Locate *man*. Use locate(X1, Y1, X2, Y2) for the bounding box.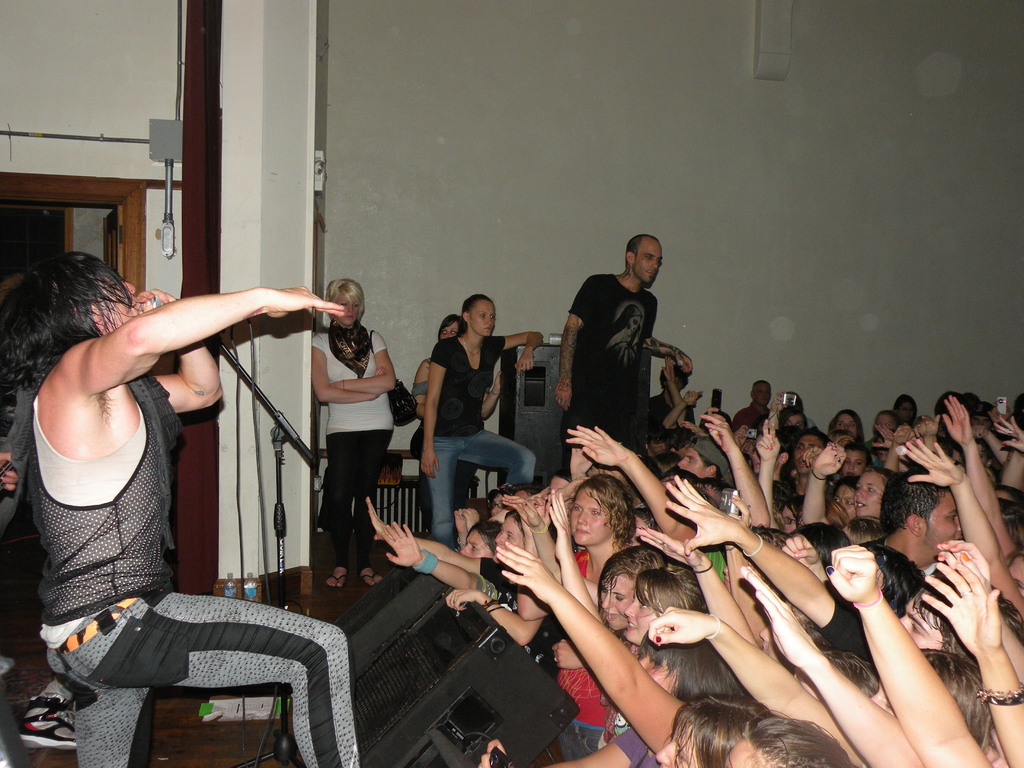
locate(557, 243, 693, 456).
